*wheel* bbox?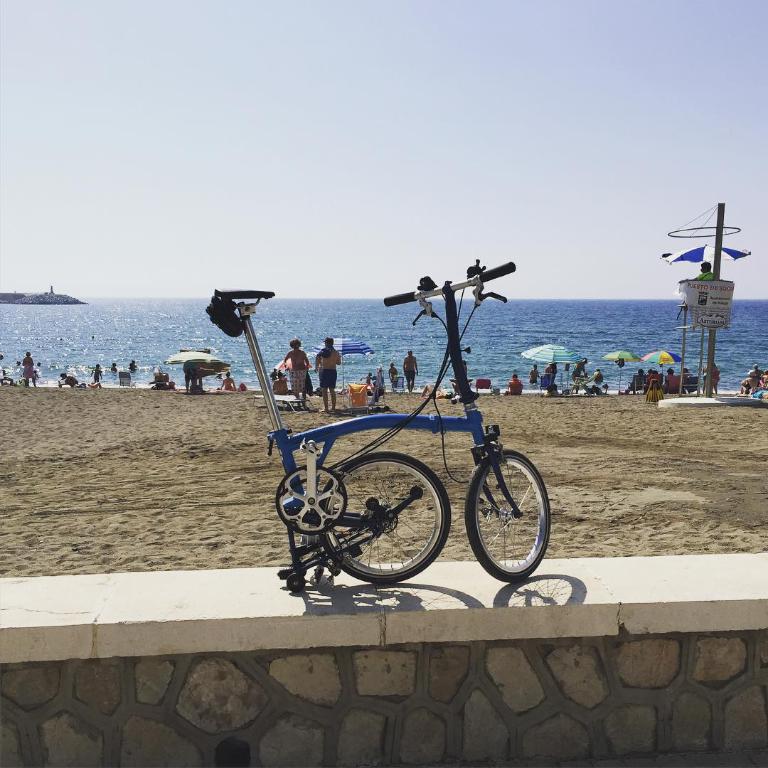
<region>481, 443, 543, 585</region>
